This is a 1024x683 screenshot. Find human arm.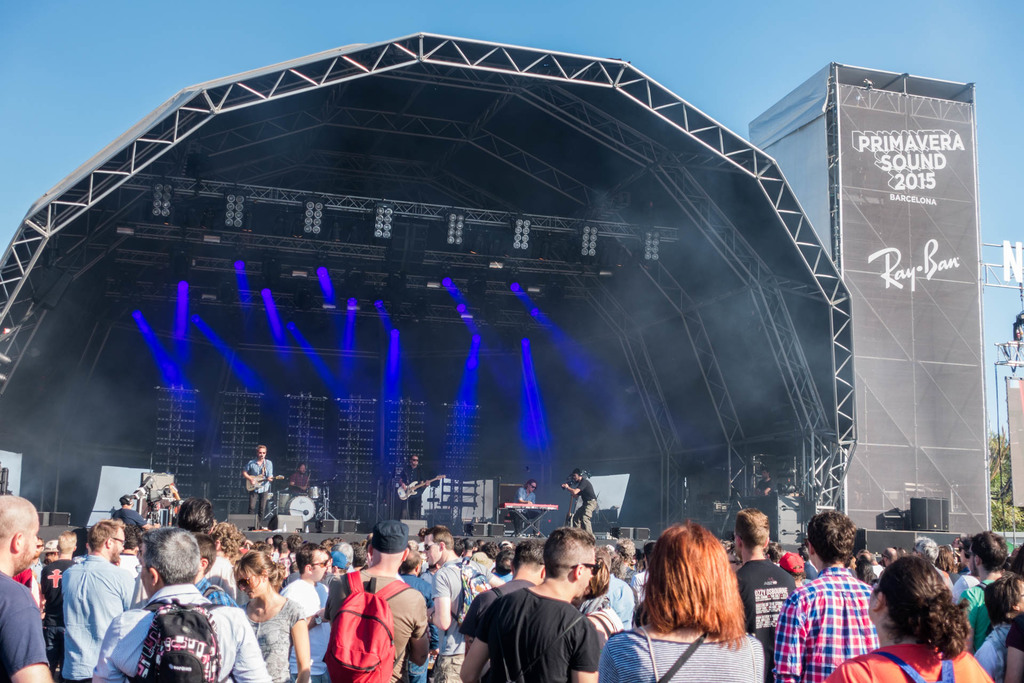
Bounding box: x1=286 y1=594 x2=310 y2=682.
